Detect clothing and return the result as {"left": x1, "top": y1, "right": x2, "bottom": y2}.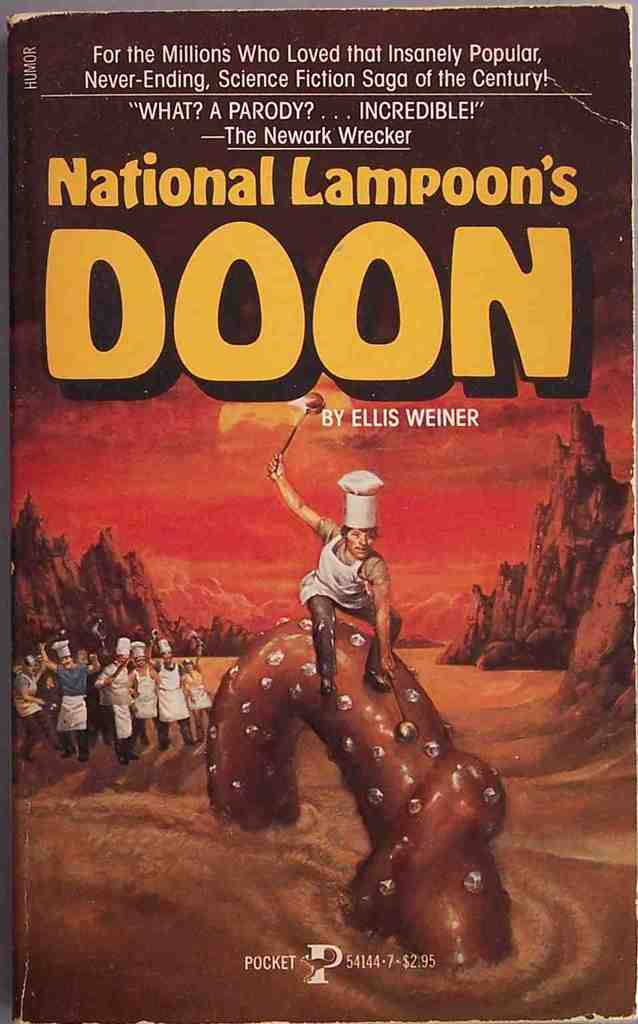
{"left": 289, "top": 509, "right": 415, "bottom": 661}.
